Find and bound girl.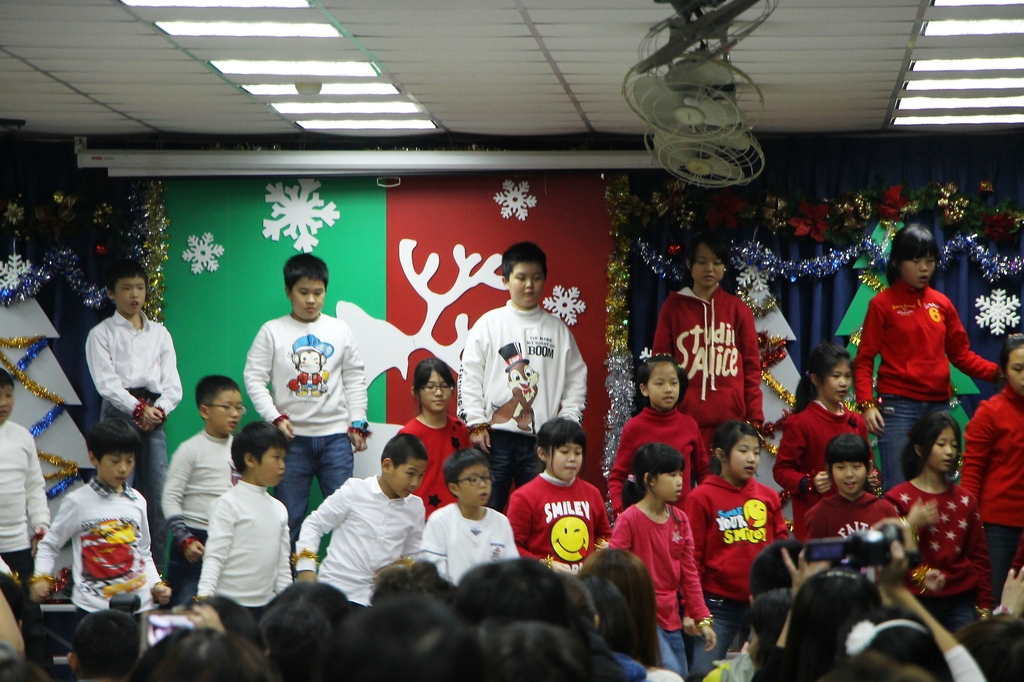
Bound: (x1=393, y1=353, x2=472, y2=520).
